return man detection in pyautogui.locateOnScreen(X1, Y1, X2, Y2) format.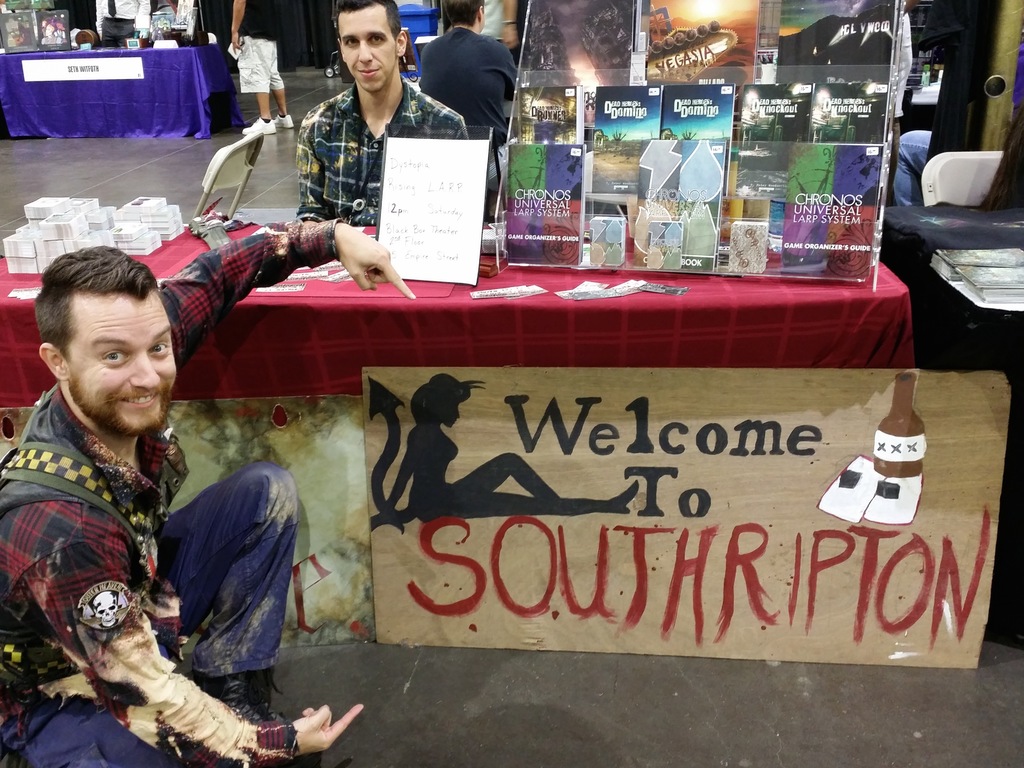
pyautogui.locateOnScreen(297, 0, 472, 226).
